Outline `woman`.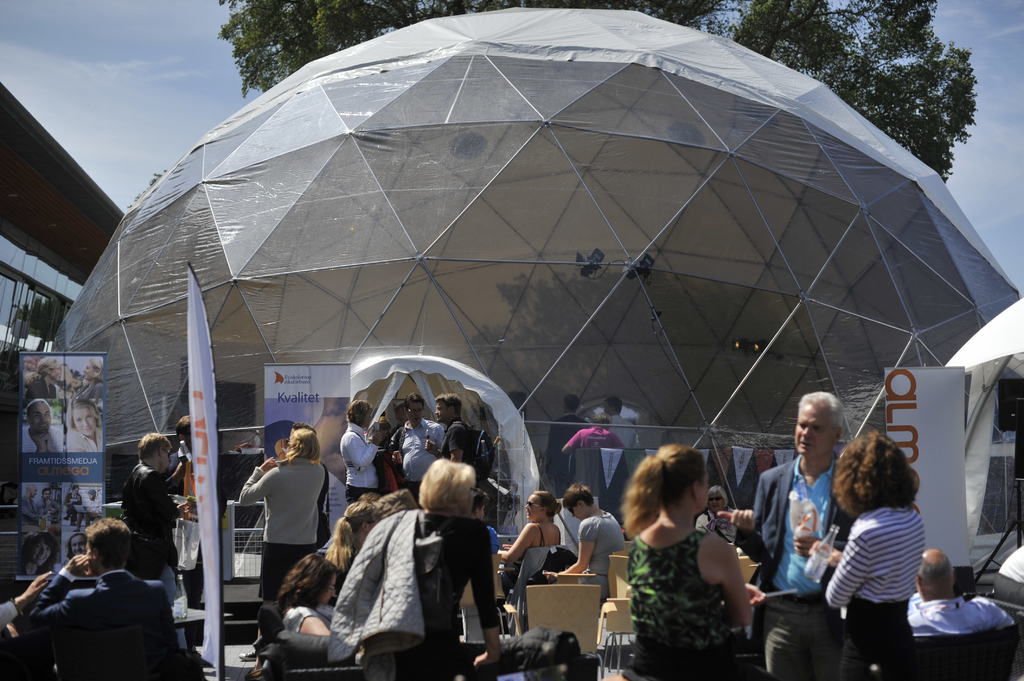
Outline: l=275, t=553, r=342, b=637.
